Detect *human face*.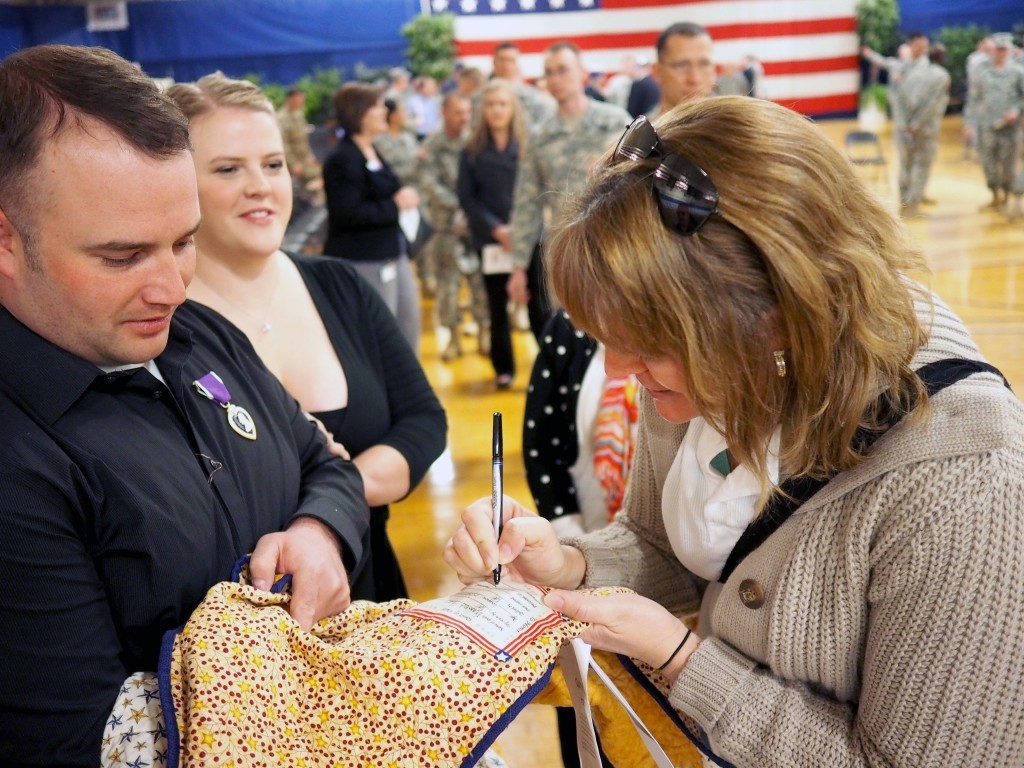
Detected at 599, 303, 708, 429.
